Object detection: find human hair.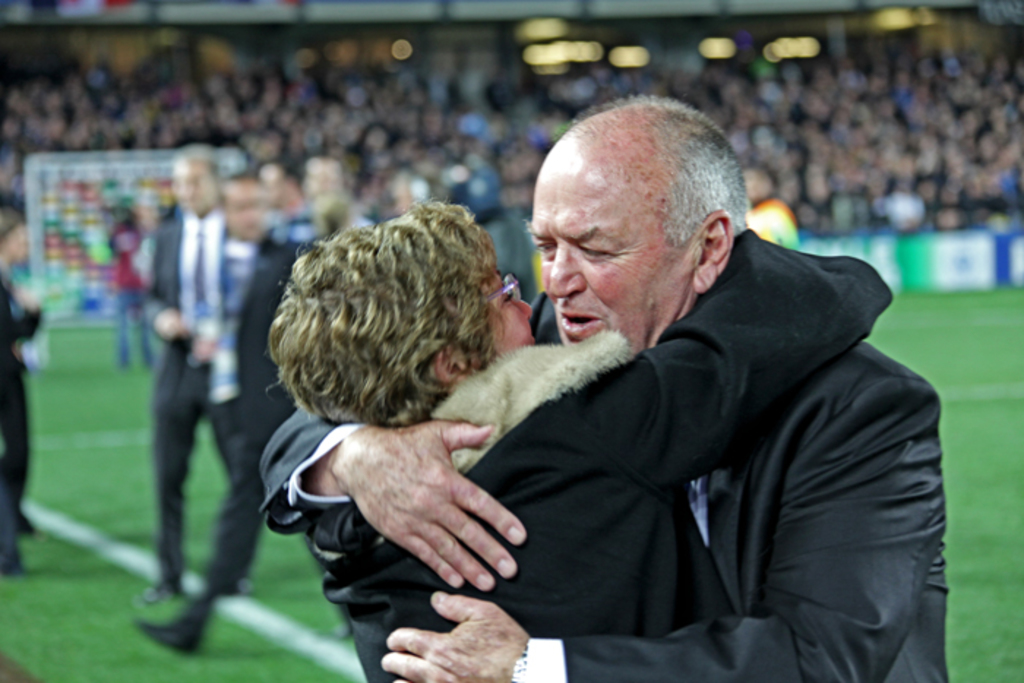
box(269, 197, 496, 427).
